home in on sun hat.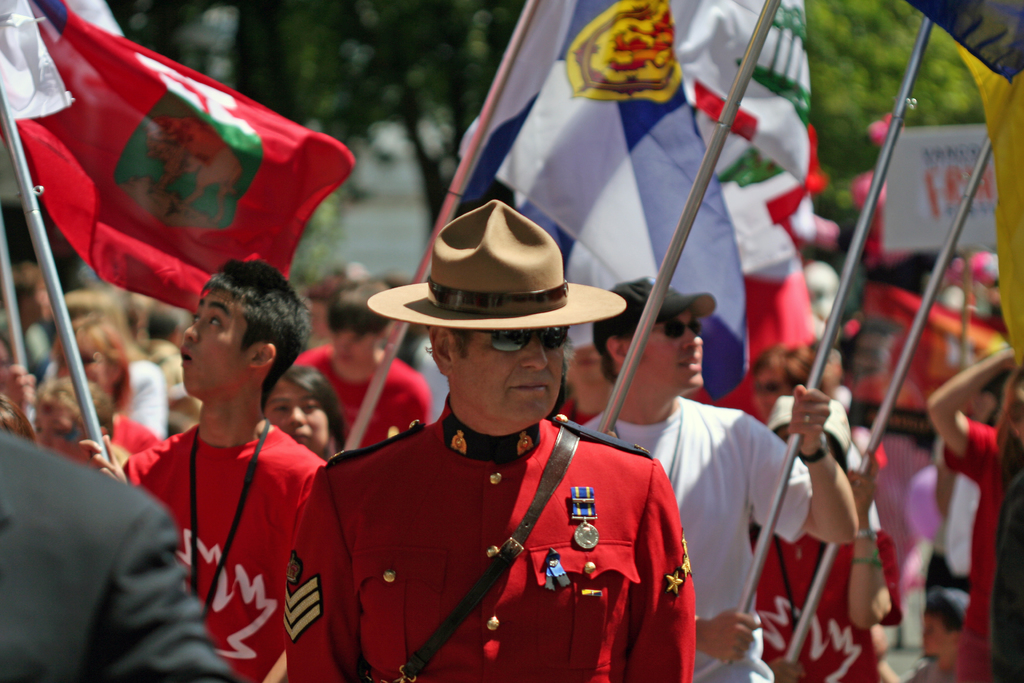
Homed in at {"x1": 803, "y1": 261, "x2": 840, "y2": 318}.
